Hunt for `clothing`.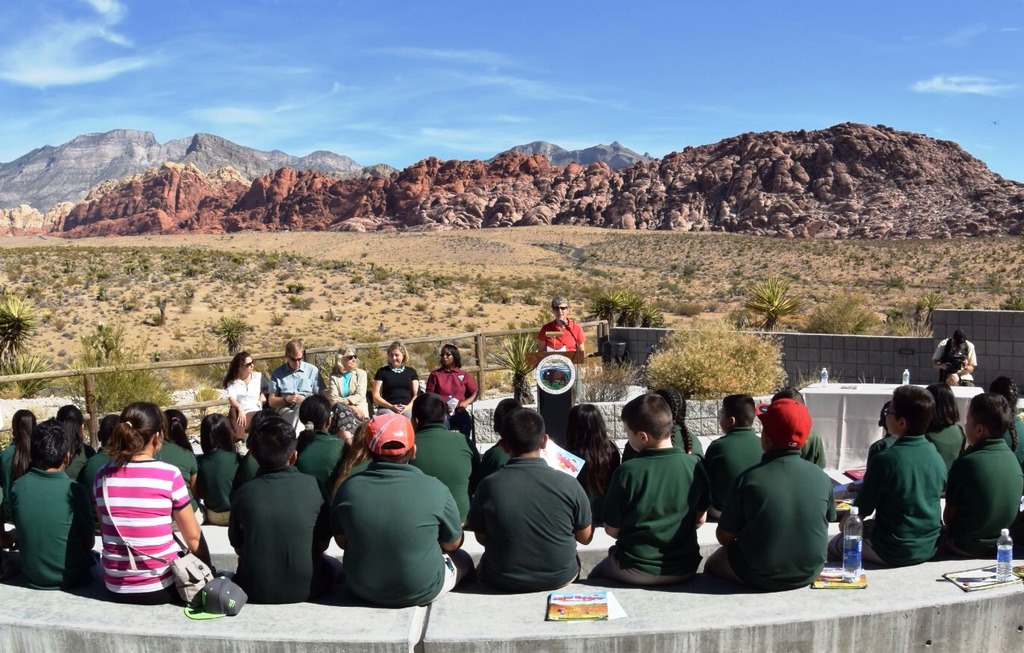
Hunted down at [947, 401, 1023, 442].
